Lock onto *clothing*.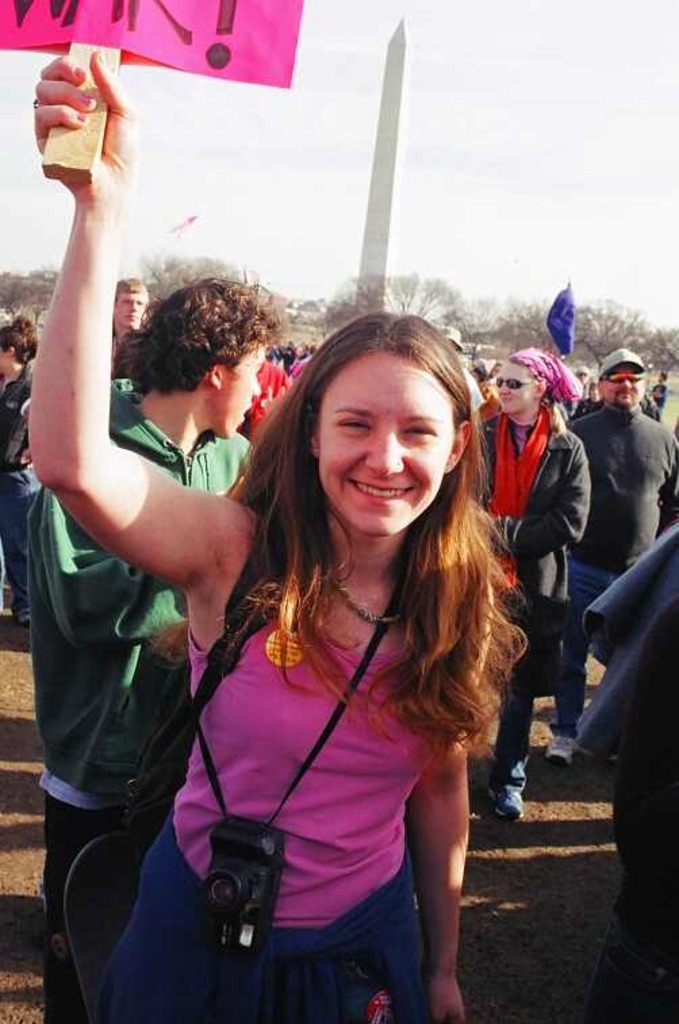
Locked: bbox=(0, 358, 57, 621).
